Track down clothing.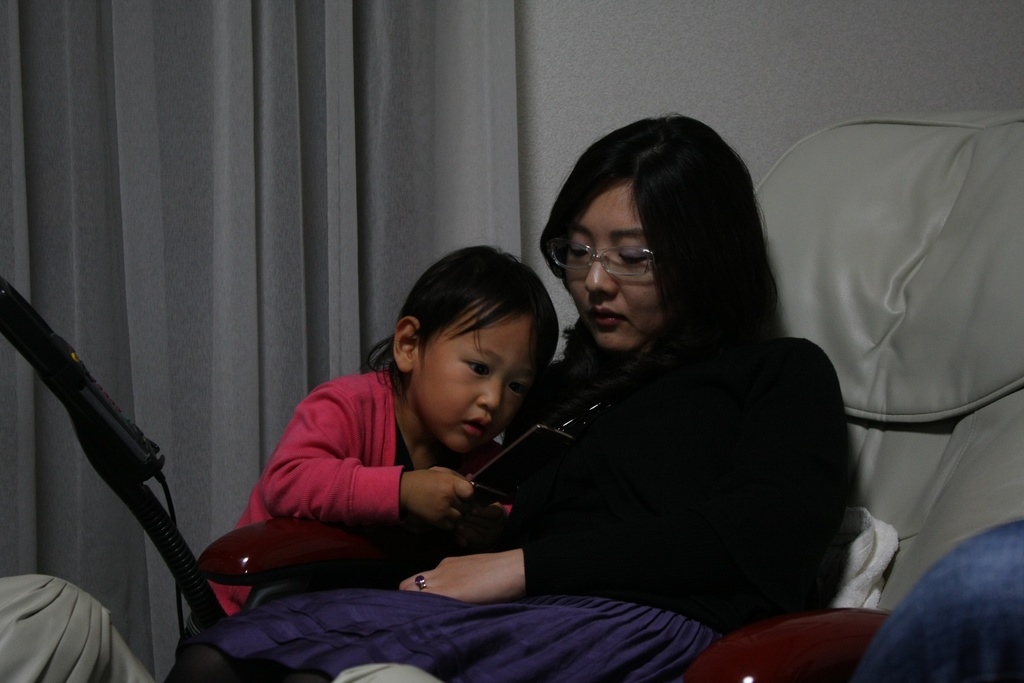
Tracked to Rect(455, 252, 878, 664).
